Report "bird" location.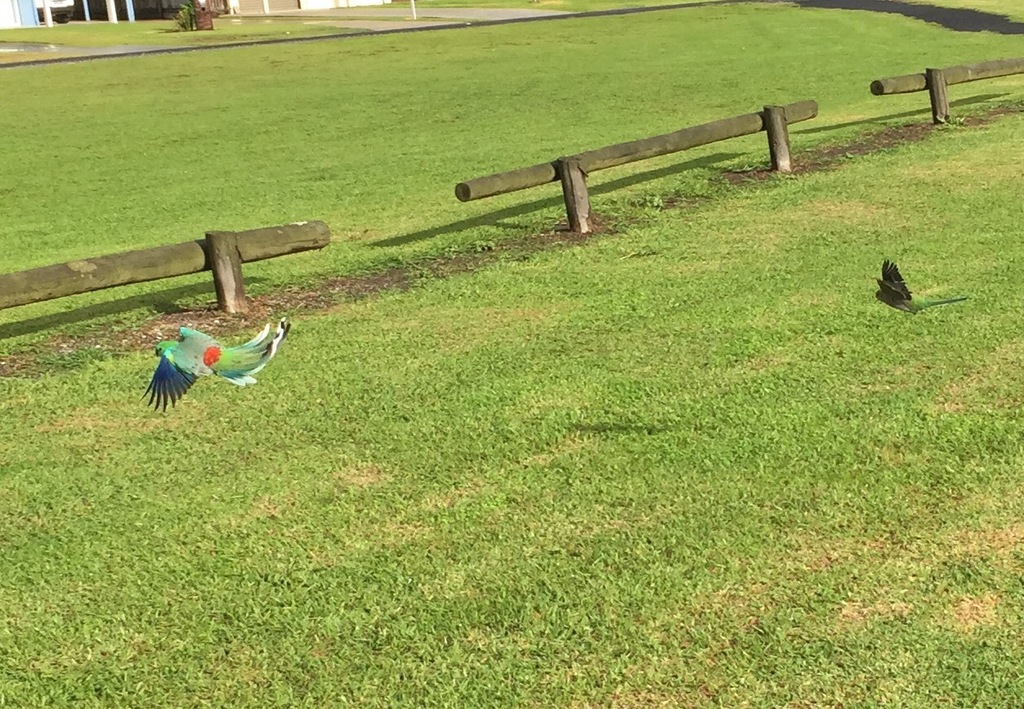
Report: 874, 261, 967, 317.
